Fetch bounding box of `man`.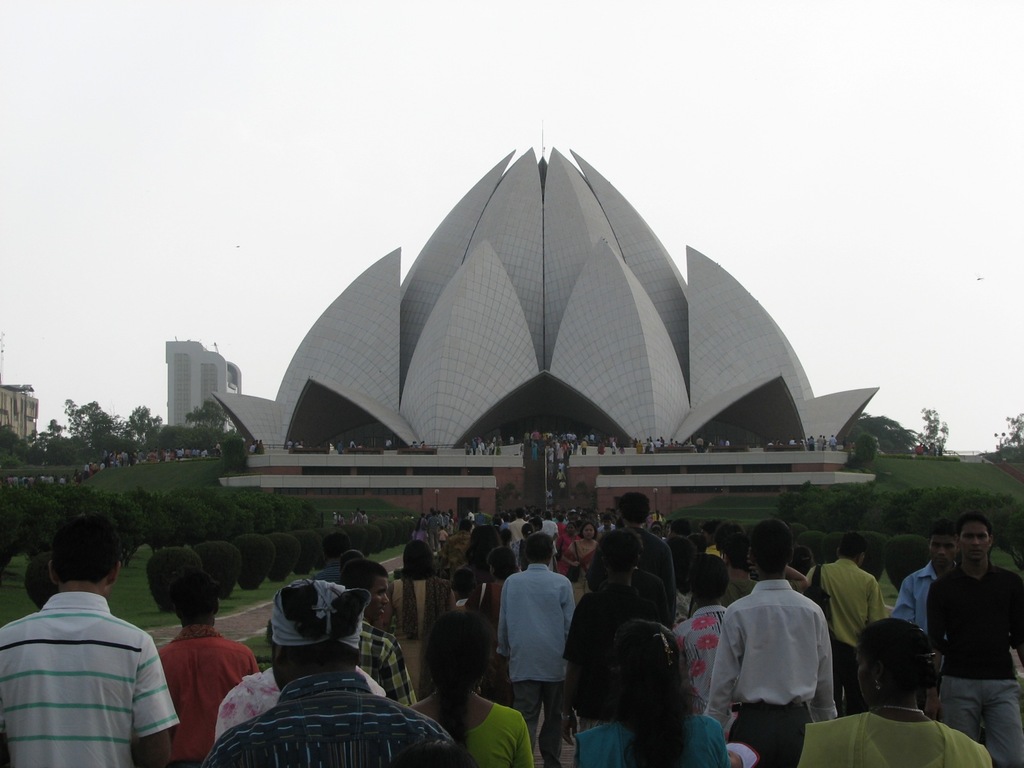
Bbox: select_region(669, 547, 748, 713).
